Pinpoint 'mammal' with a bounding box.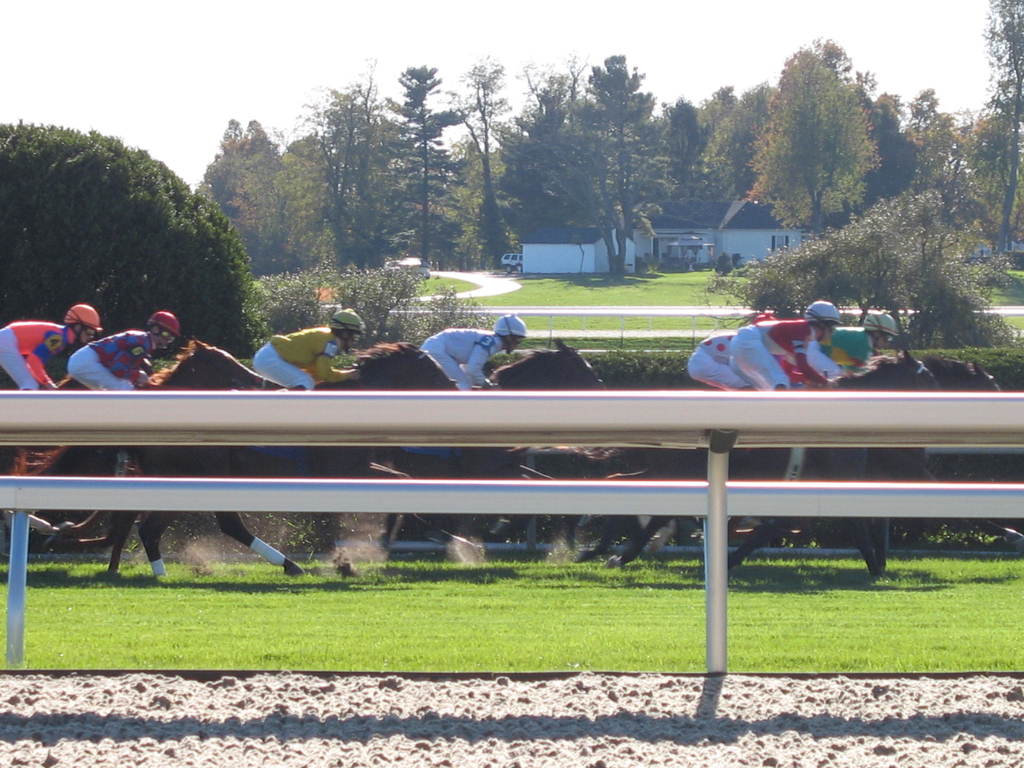
locate(821, 309, 895, 366).
